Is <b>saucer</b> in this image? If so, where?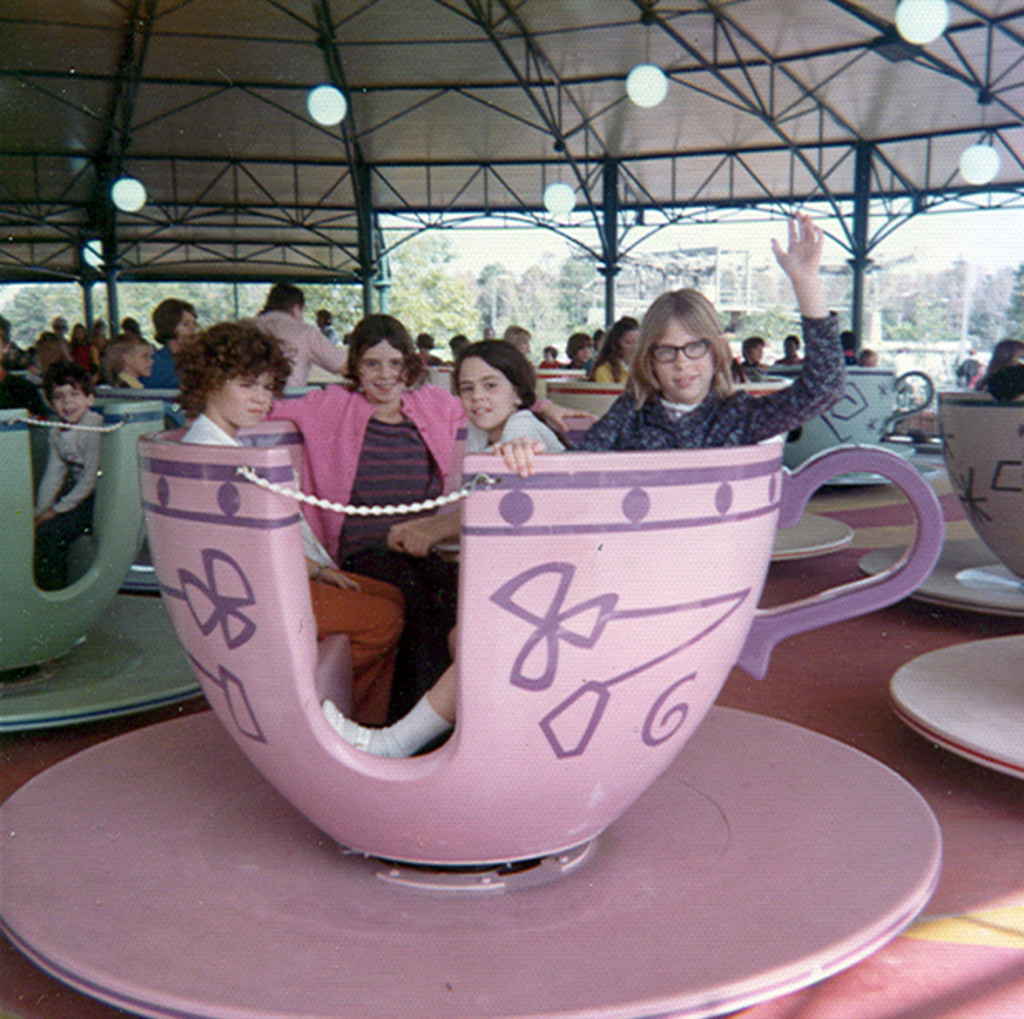
Yes, at crop(889, 630, 1022, 780).
